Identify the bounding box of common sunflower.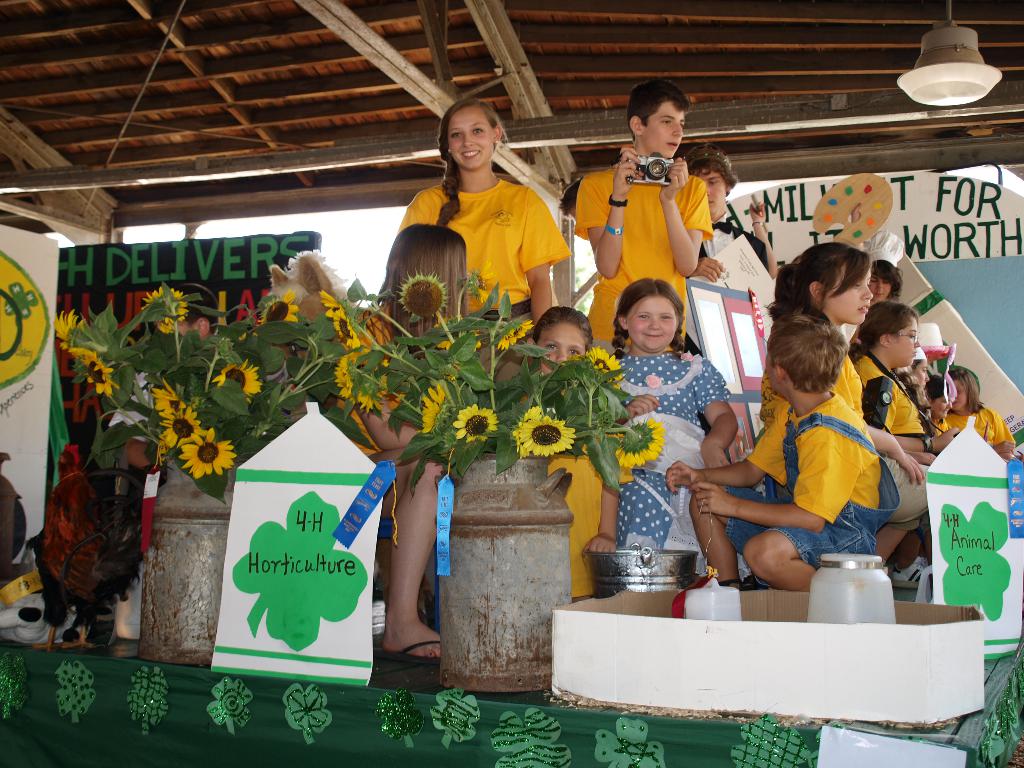
<region>401, 264, 436, 317</region>.
